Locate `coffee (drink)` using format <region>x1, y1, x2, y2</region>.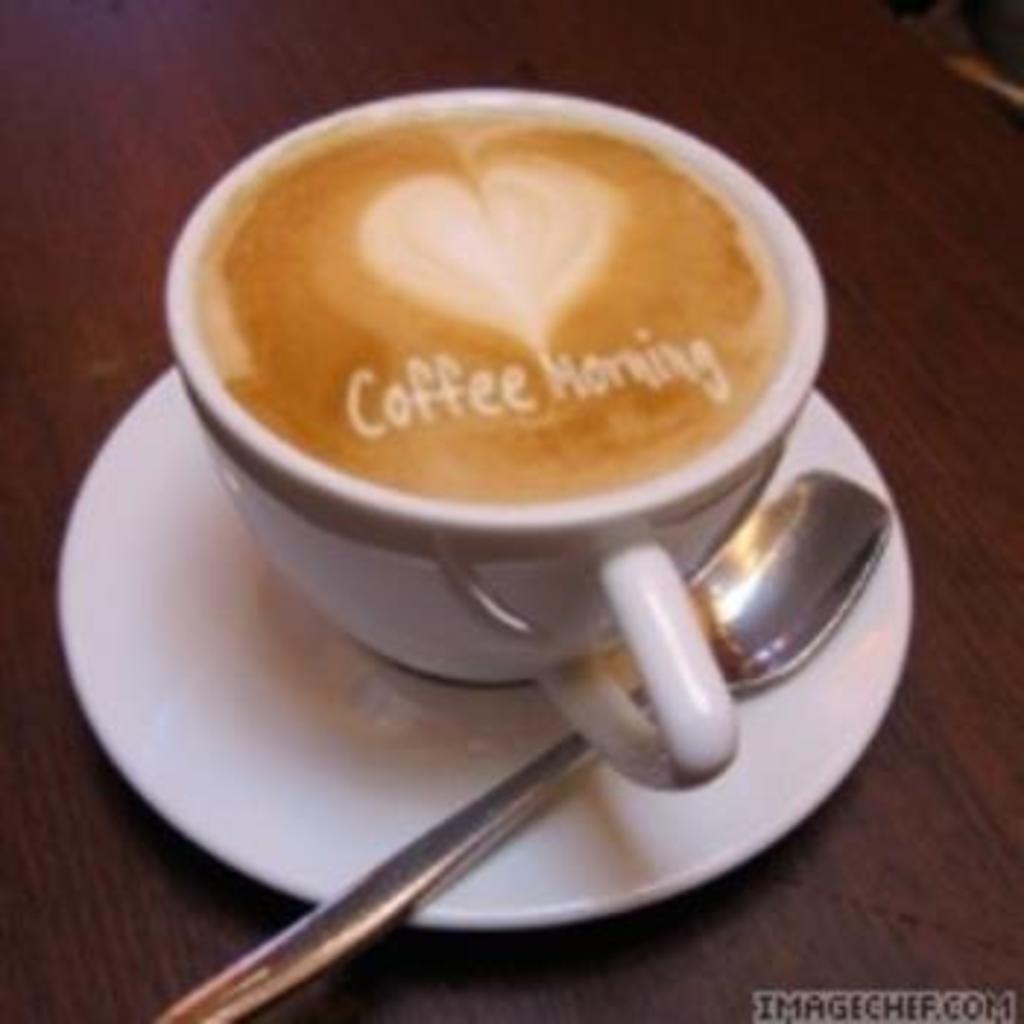
<region>132, 114, 878, 711</region>.
